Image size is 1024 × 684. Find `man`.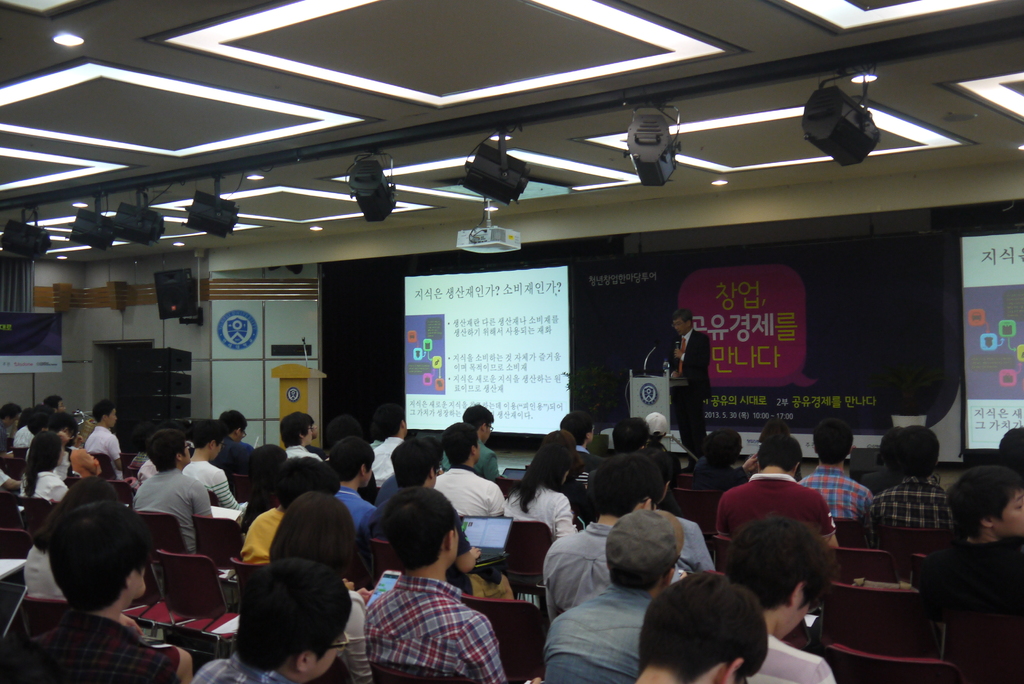
(x1=436, y1=400, x2=505, y2=477).
